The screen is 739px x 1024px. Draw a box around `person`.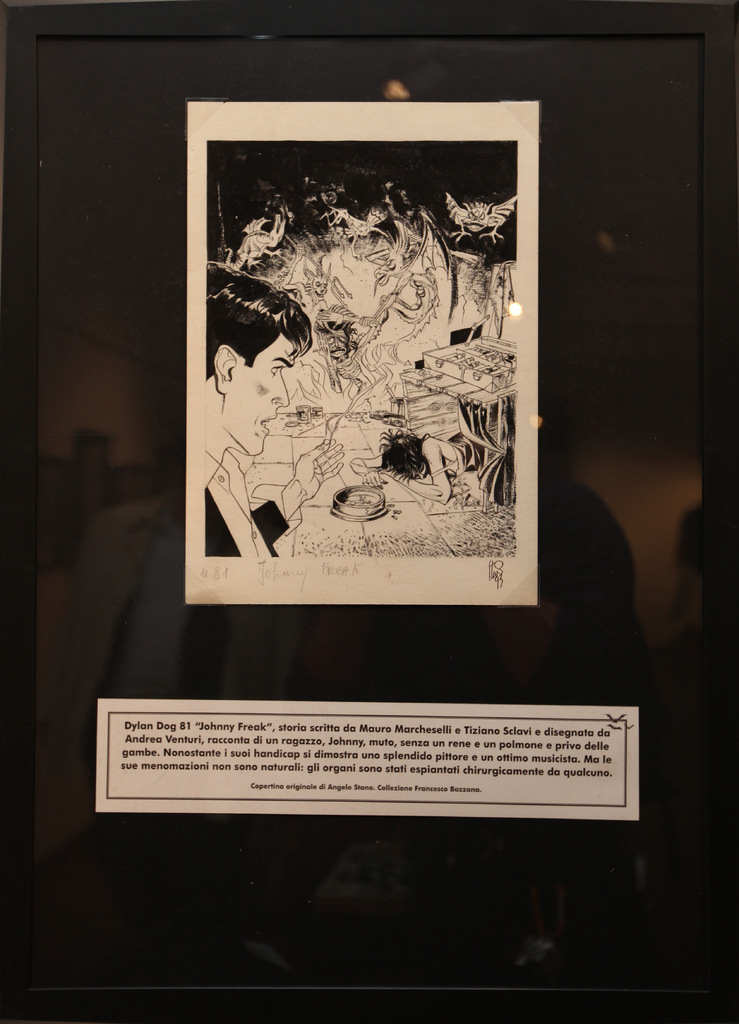
l=191, t=269, r=334, b=567.
